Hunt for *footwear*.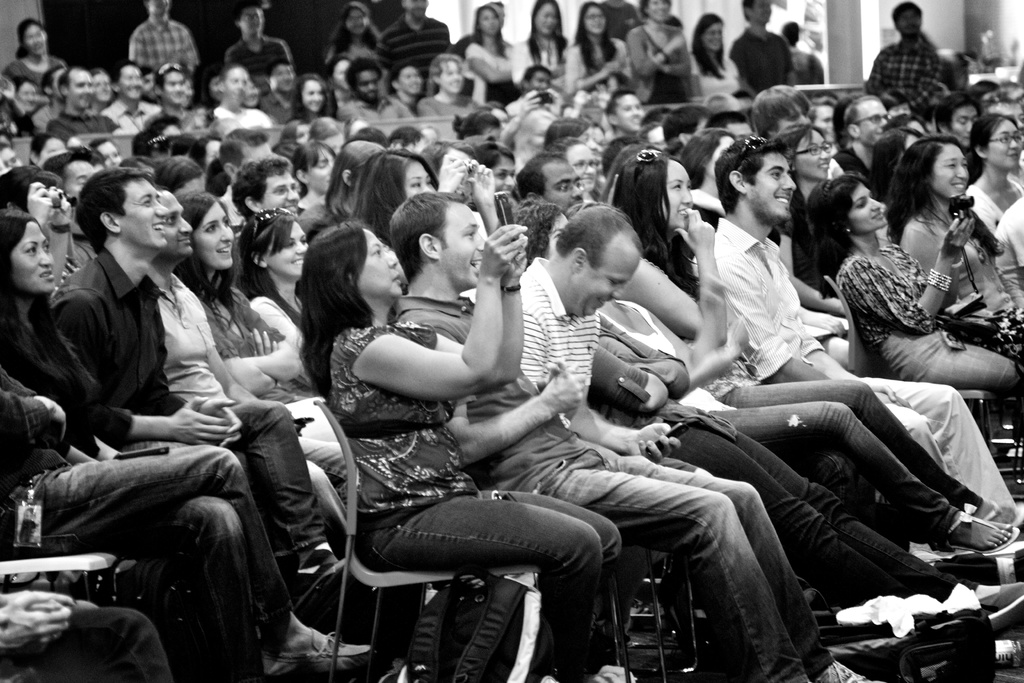
Hunted down at box=[973, 504, 1023, 534].
